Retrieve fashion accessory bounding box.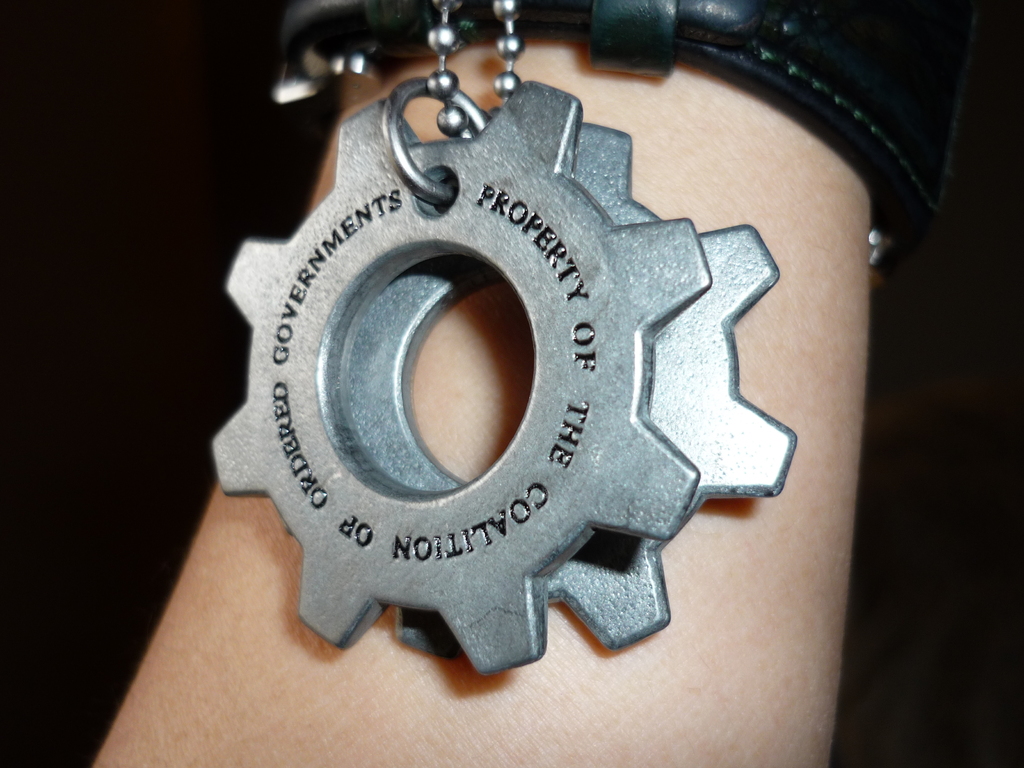
Bounding box: box=[209, 0, 969, 679].
